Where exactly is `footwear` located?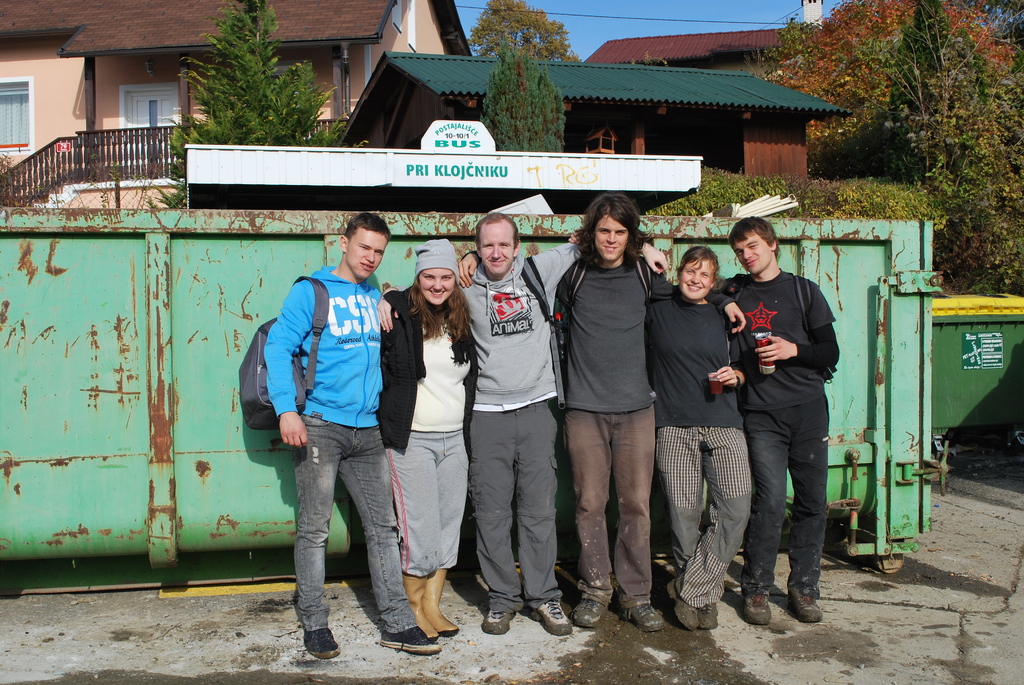
Its bounding box is 385, 628, 448, 654.
